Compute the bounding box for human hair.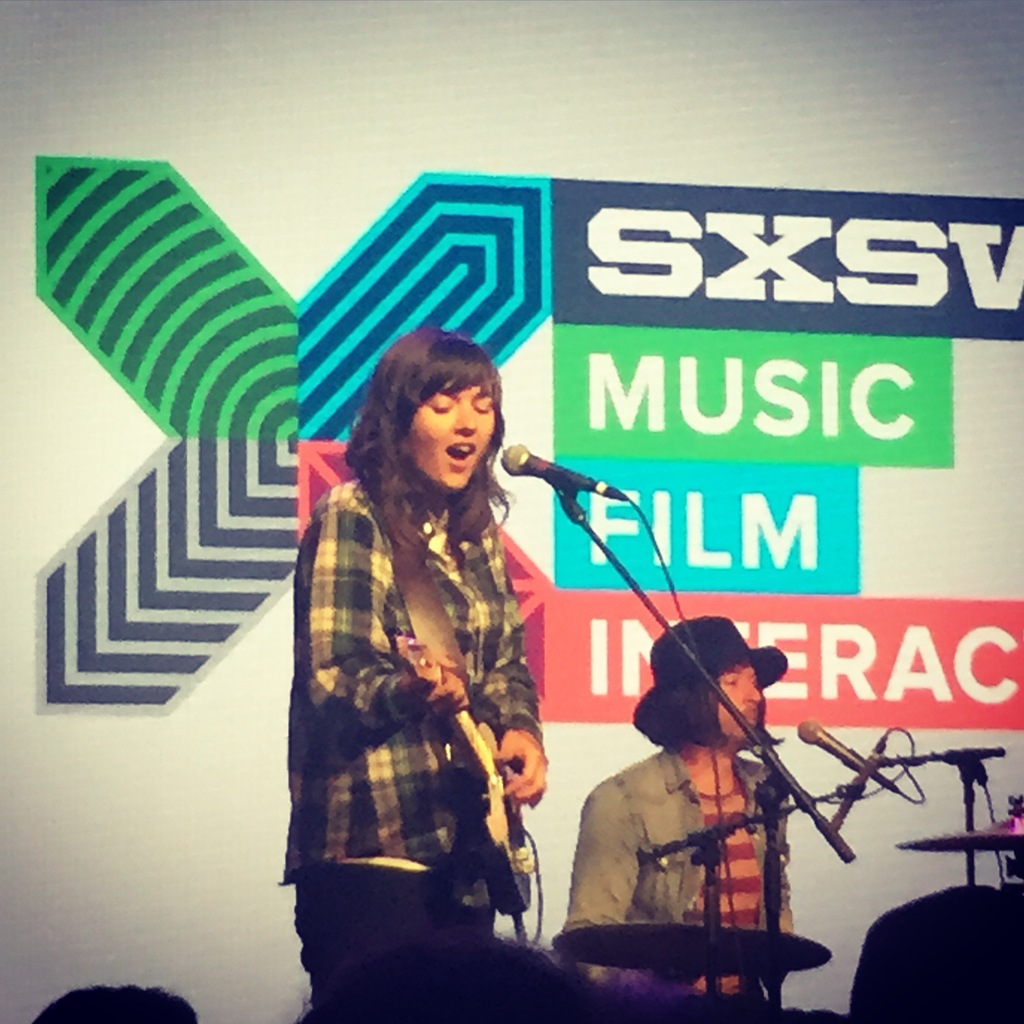
{"left": 638, "top": 659, "right": 785, "bottom": 751}.
